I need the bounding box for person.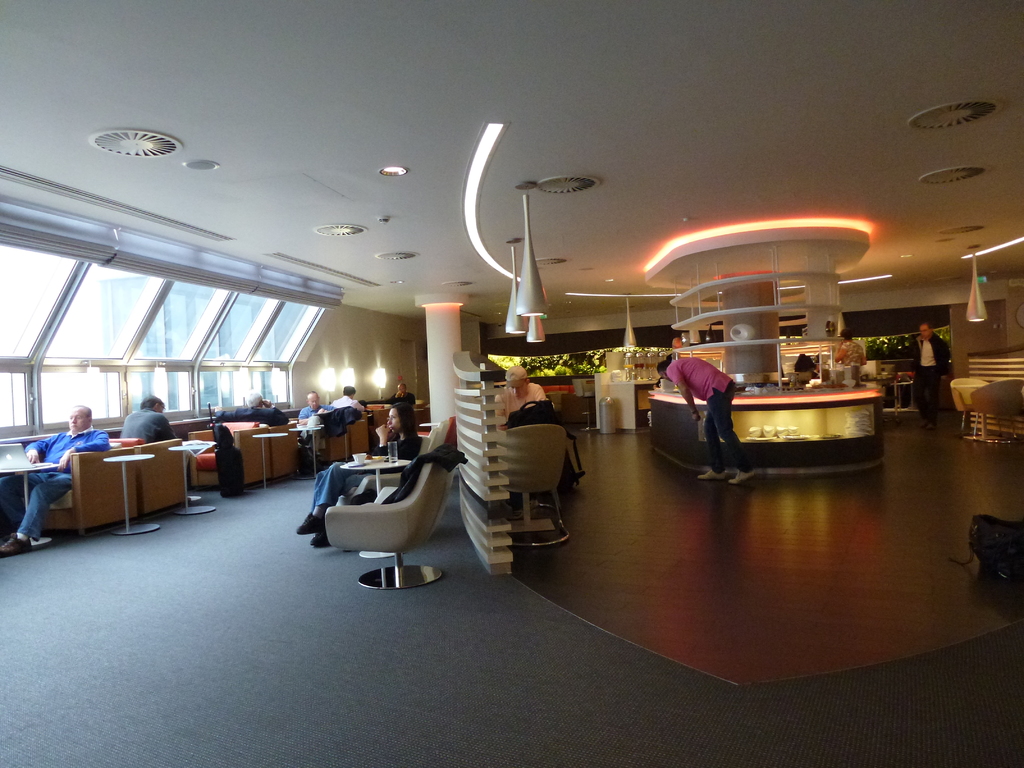
Here it is: (912, 323, 954, 422).
